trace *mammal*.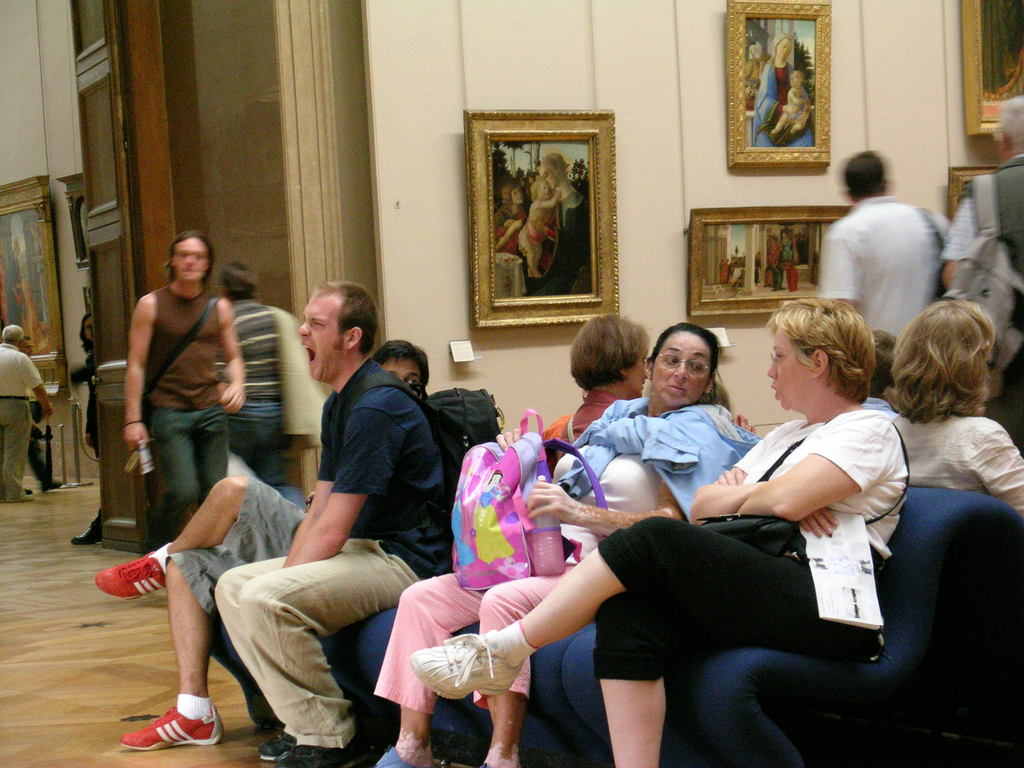
Traced to detection(520, 177, 556, 257).
